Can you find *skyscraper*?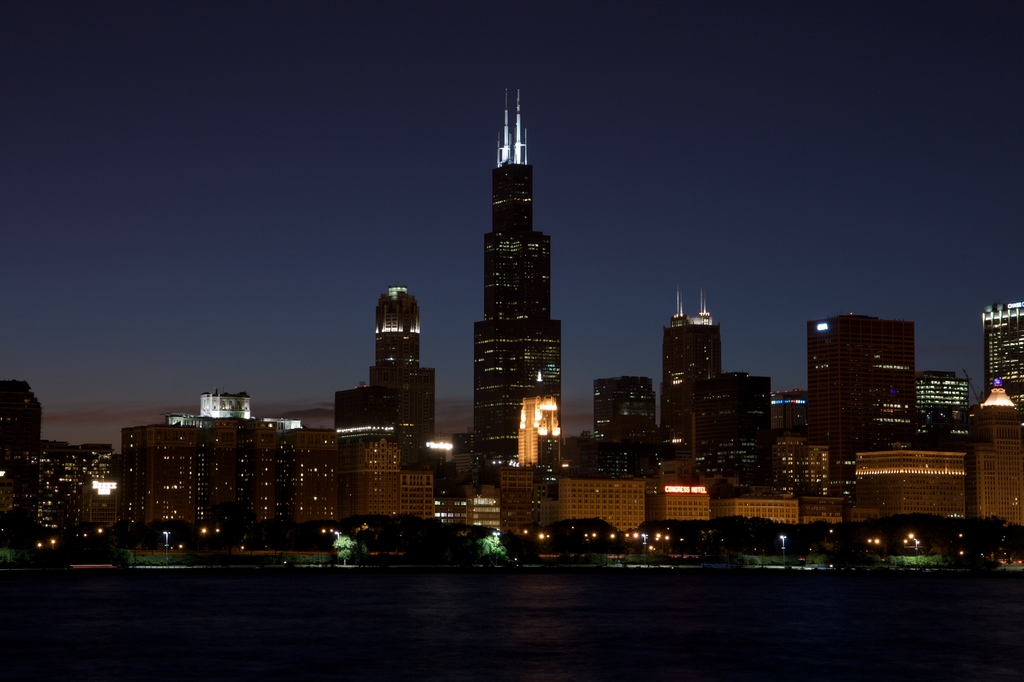
Yes, bounding box: 362 282 435 476.
